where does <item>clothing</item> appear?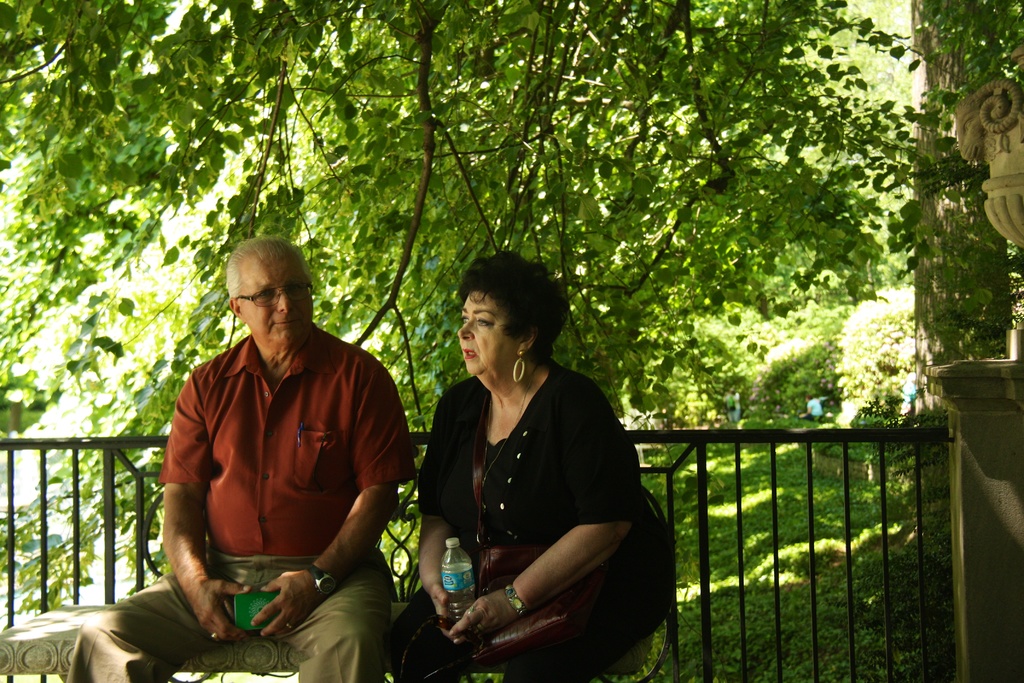
Appears at 77:330:423:682.
